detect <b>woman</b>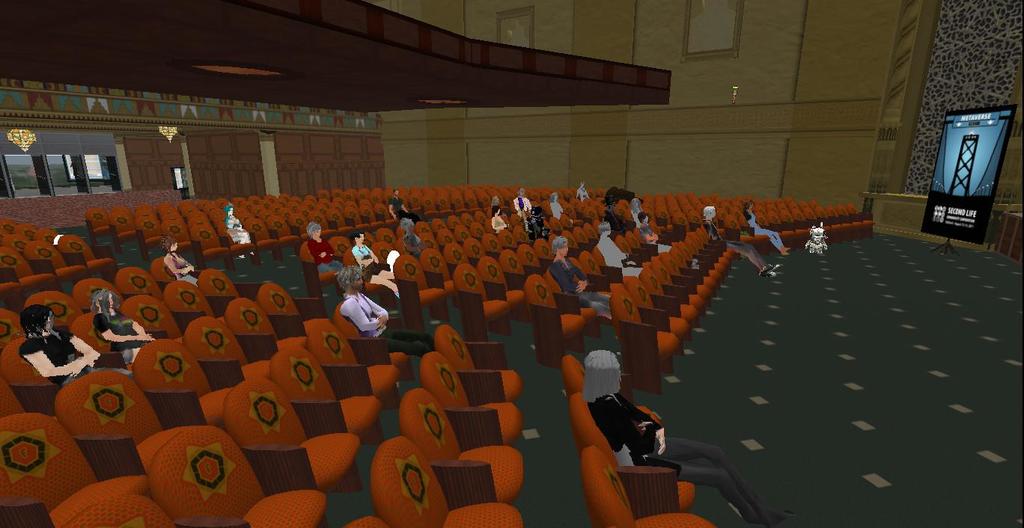
pyautogui.locateOnScreen(161, 227, 198, 296)
